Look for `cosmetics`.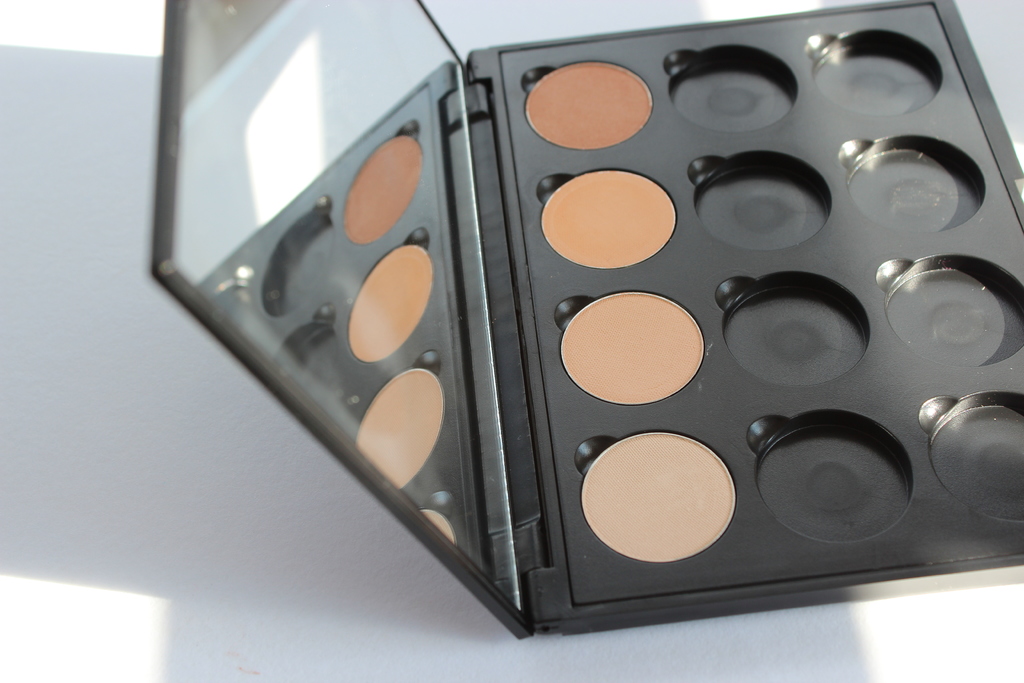
Found: bbox=[579, 431, 737, 564].
